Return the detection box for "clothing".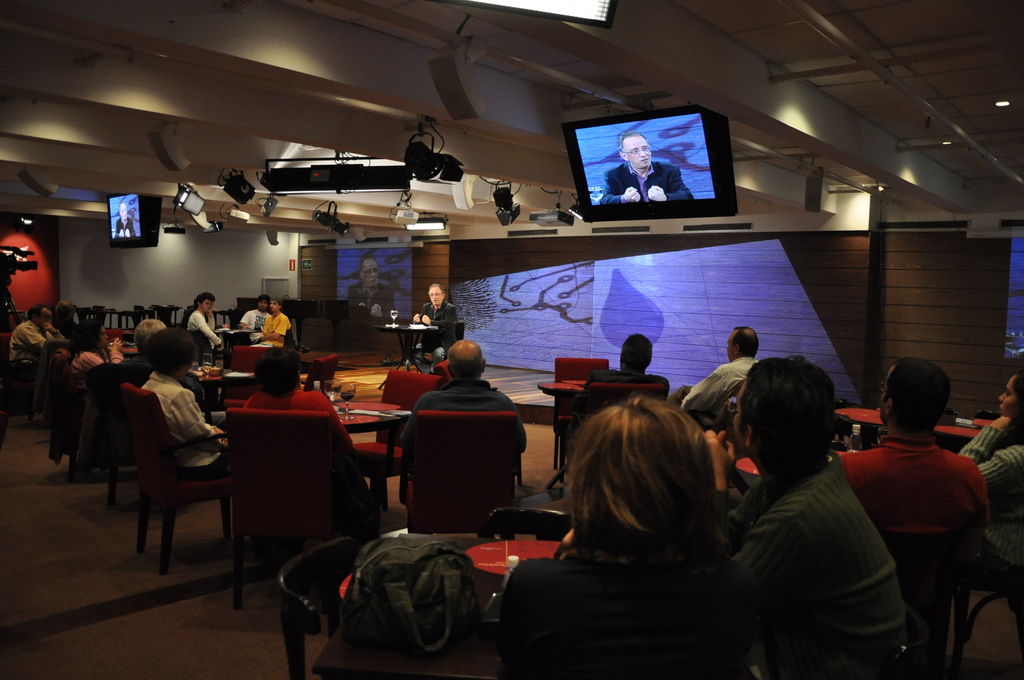
(728,458,919,679).
